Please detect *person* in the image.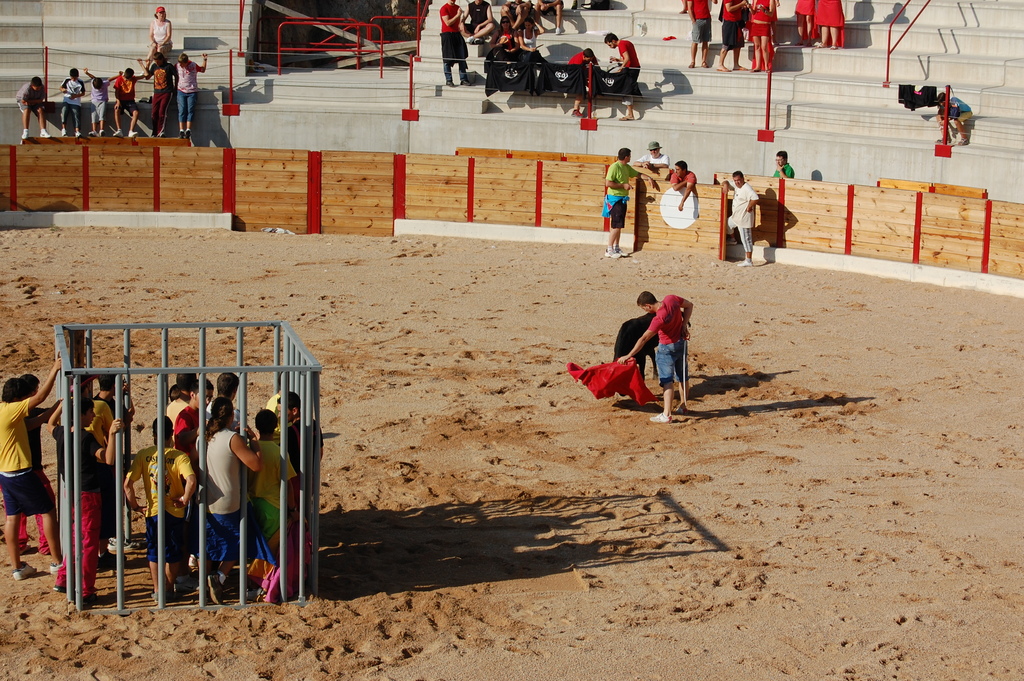
110 62 136 140.
